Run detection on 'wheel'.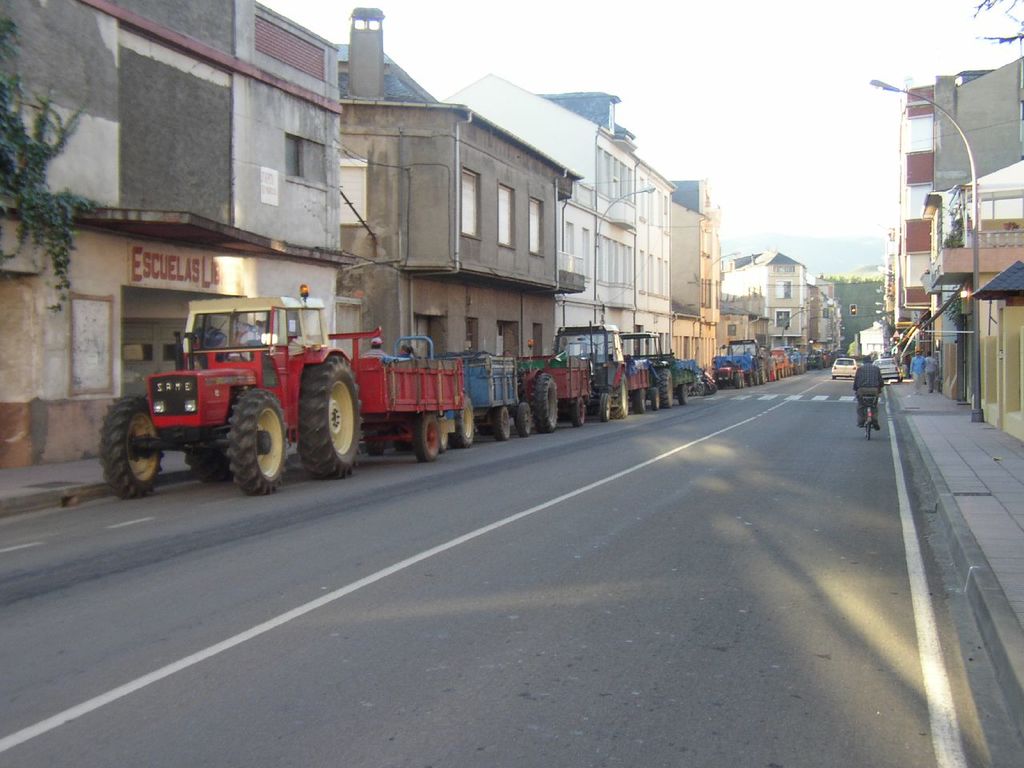
Result: (297,350,362,478).
